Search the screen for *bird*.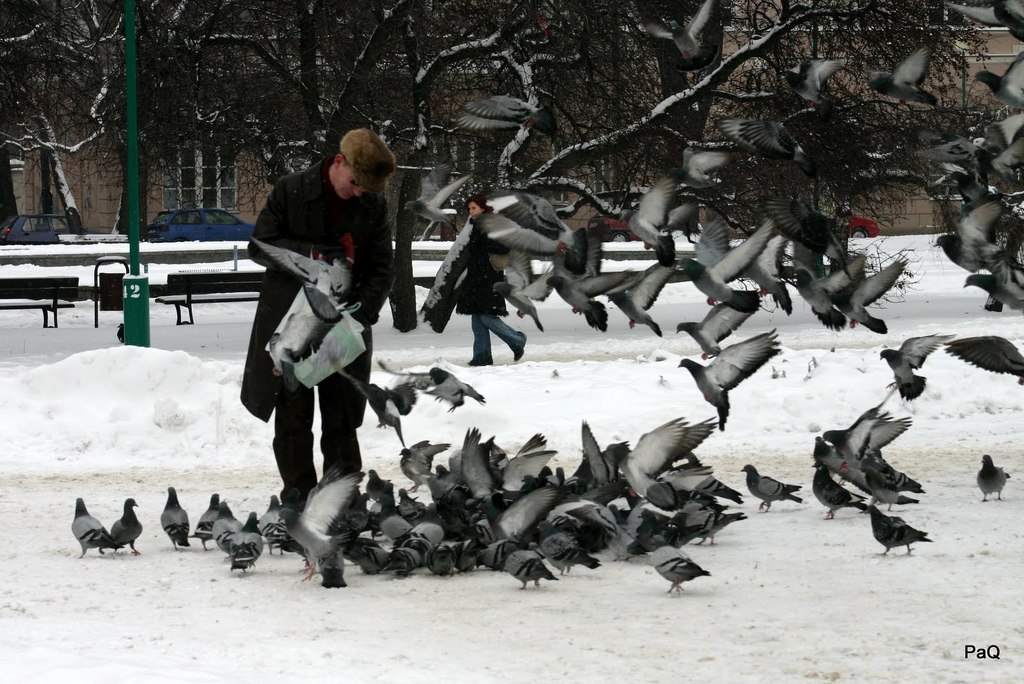
Found at select_region(494, 270, 554, 337).
